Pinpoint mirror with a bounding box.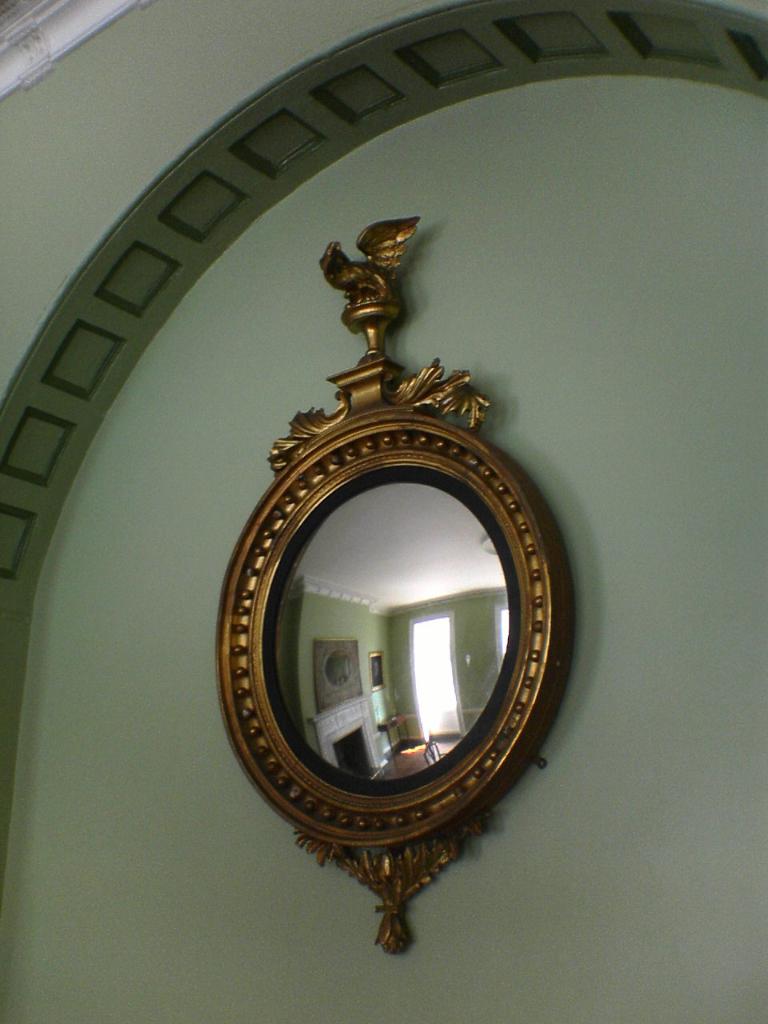
box(264, 481, 518, 792).
